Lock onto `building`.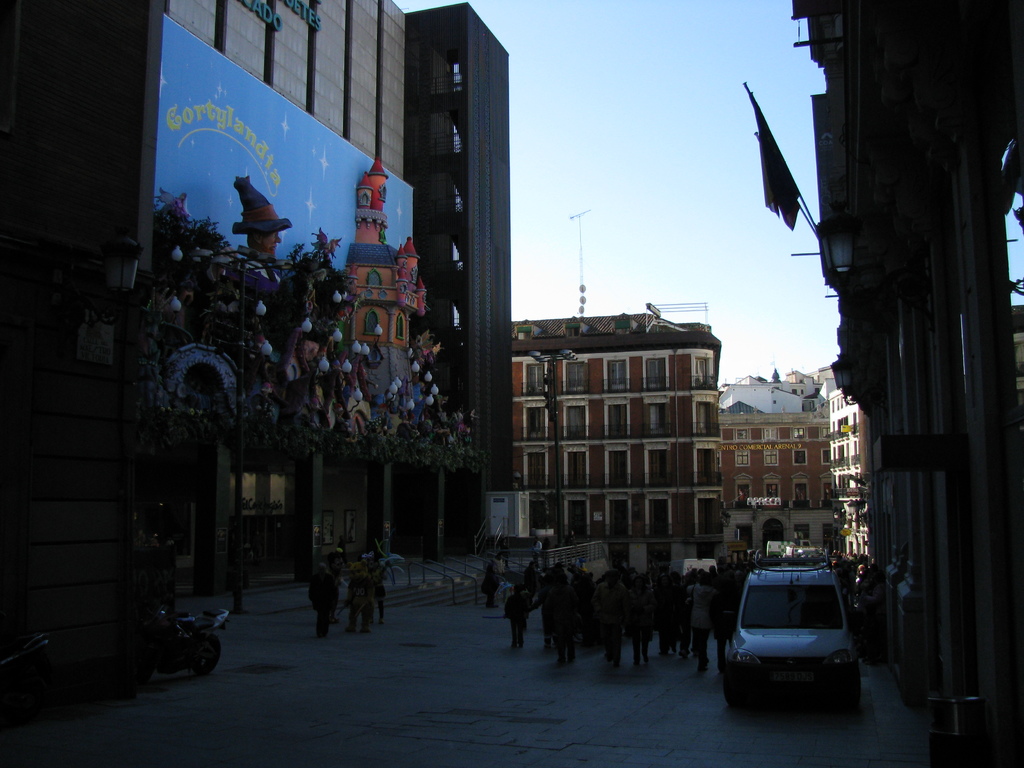
Locked: [x1=720, y1=373, x2=817, y2=421].
